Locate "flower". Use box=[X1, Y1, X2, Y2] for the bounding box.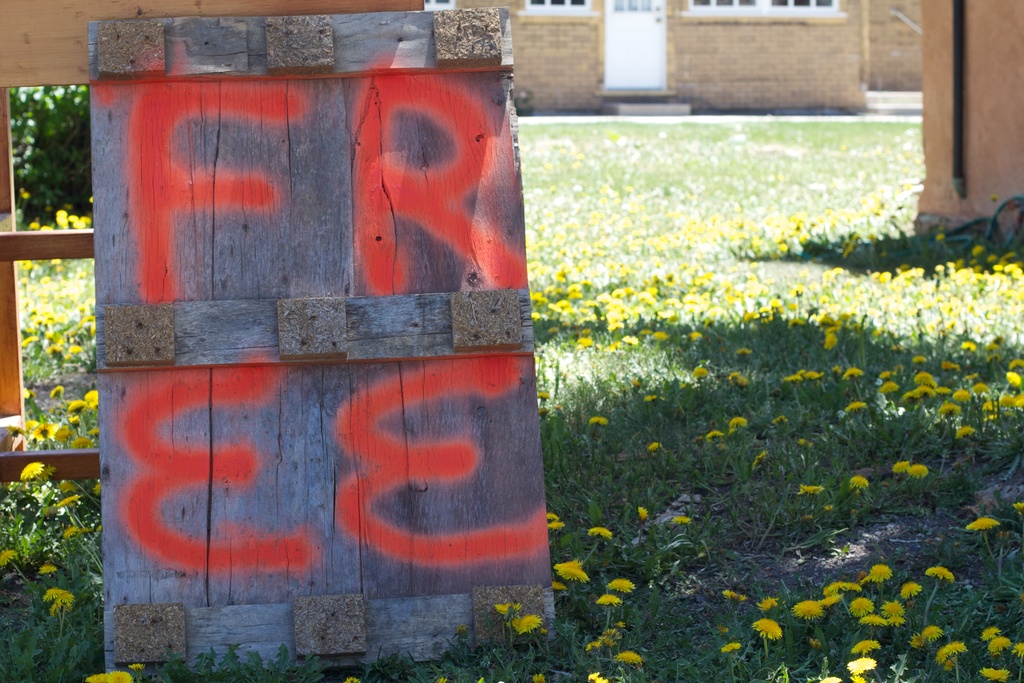
box=[691, 365, 712, 379].
